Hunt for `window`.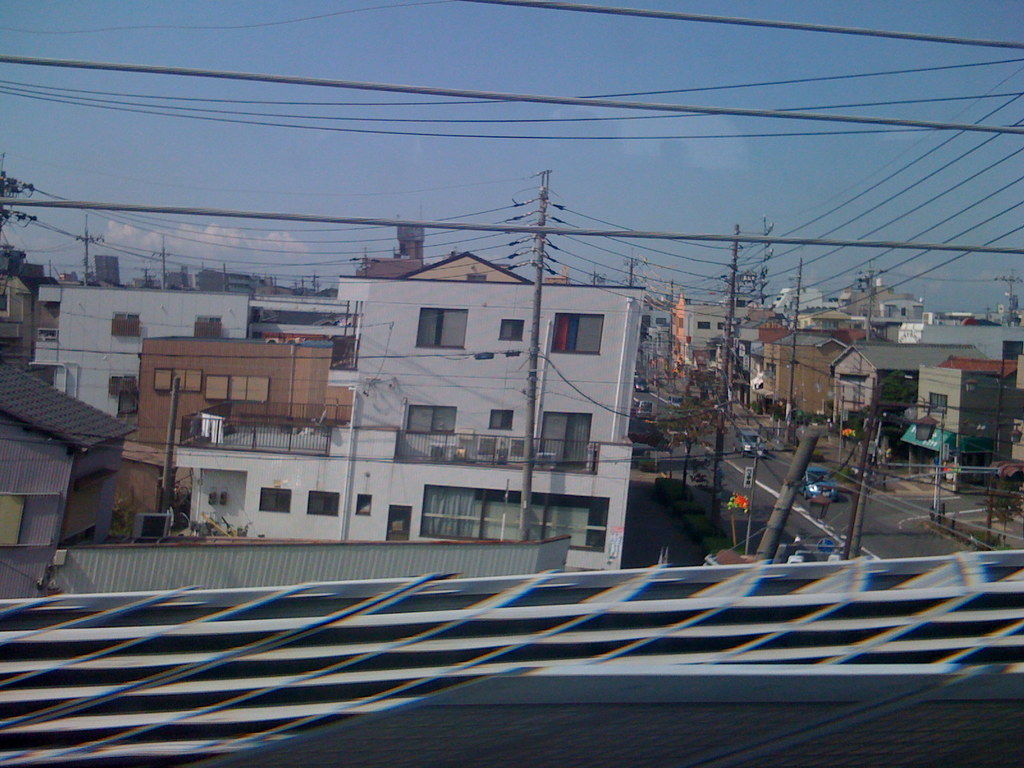
Hunted down at x1=193 y1=318 x2=223 y2=347.
